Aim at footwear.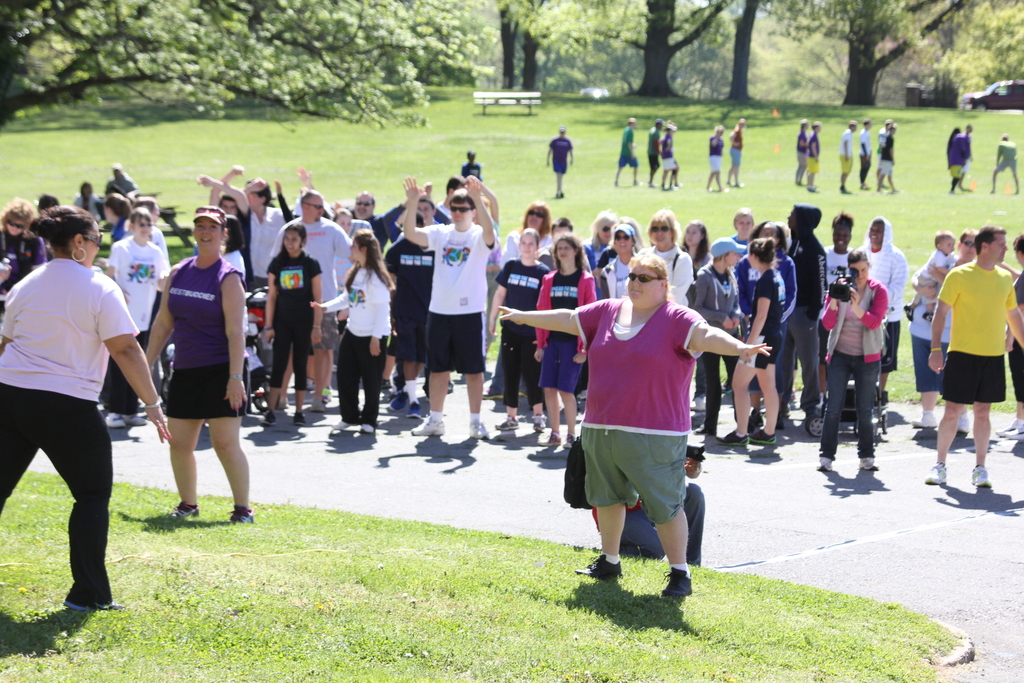
Aimed at [x1=663, y1=565, x2=693, y2=598].
